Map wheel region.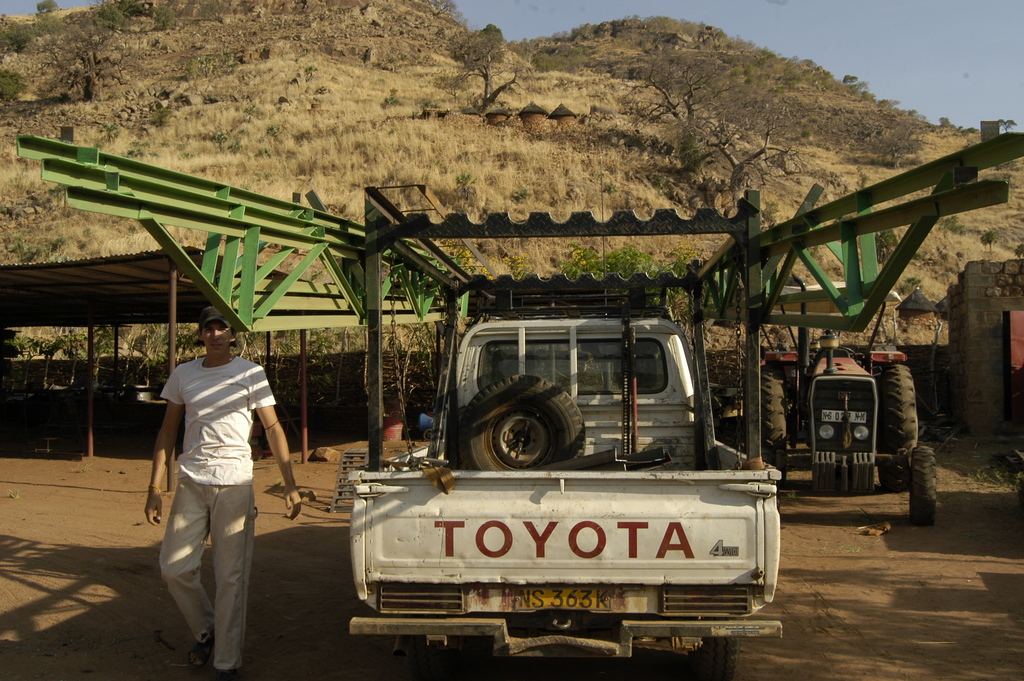
Mapped to crop(456, 386, 583, 483).
